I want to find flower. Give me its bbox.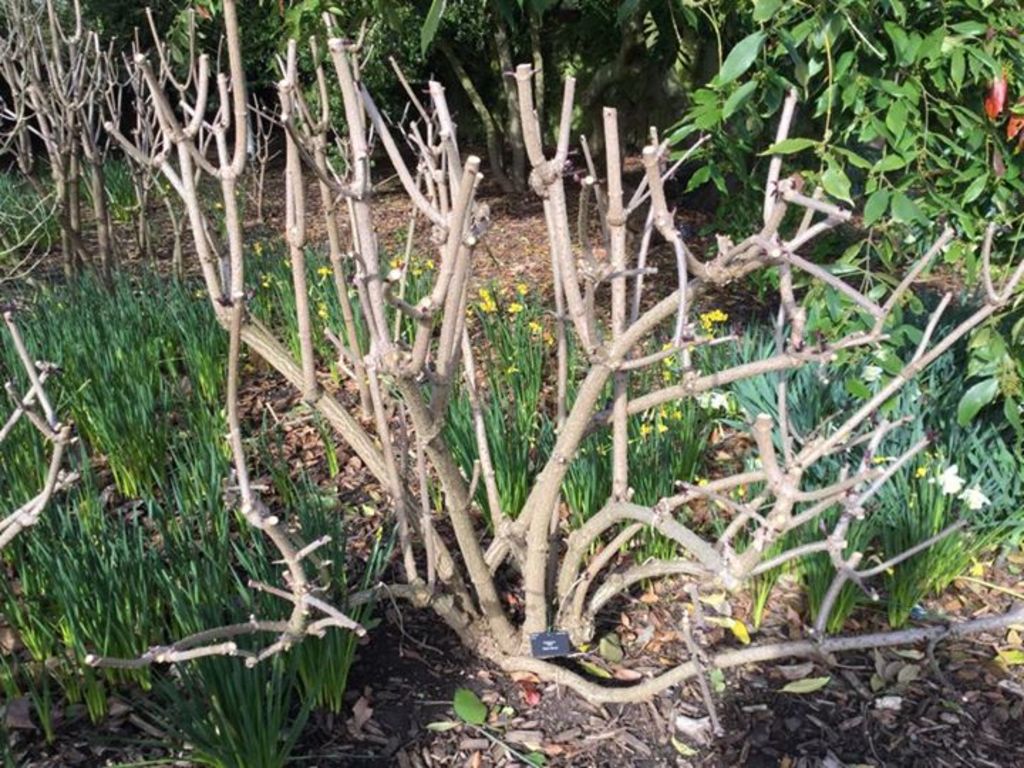
left=320, top=265, right=329, bottom=279.
